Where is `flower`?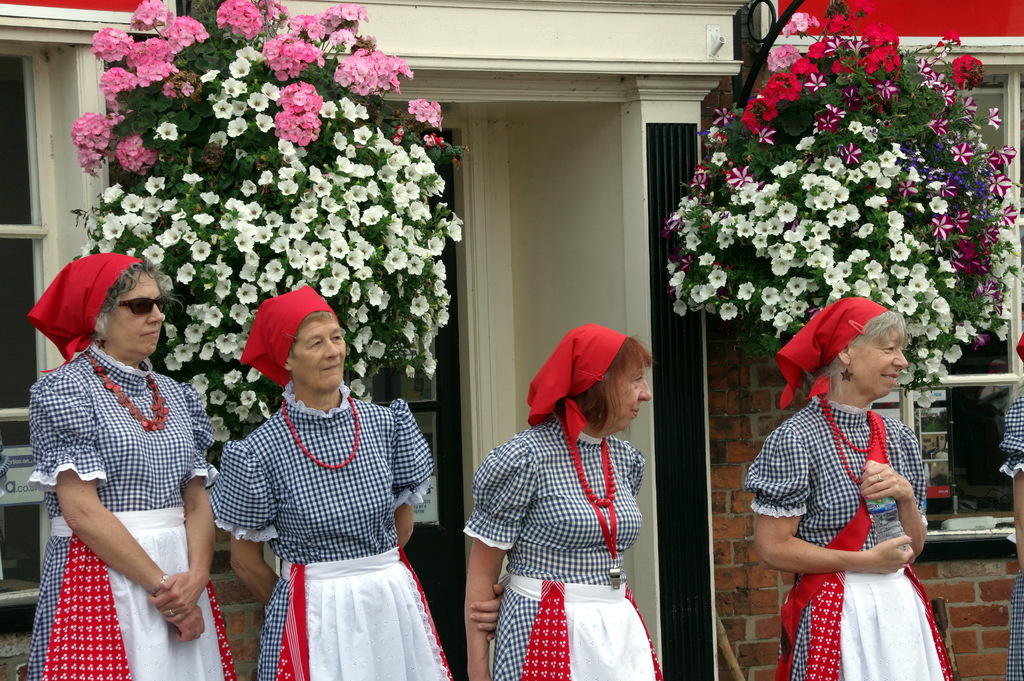
l=304, t=253, r=328, b=270.
